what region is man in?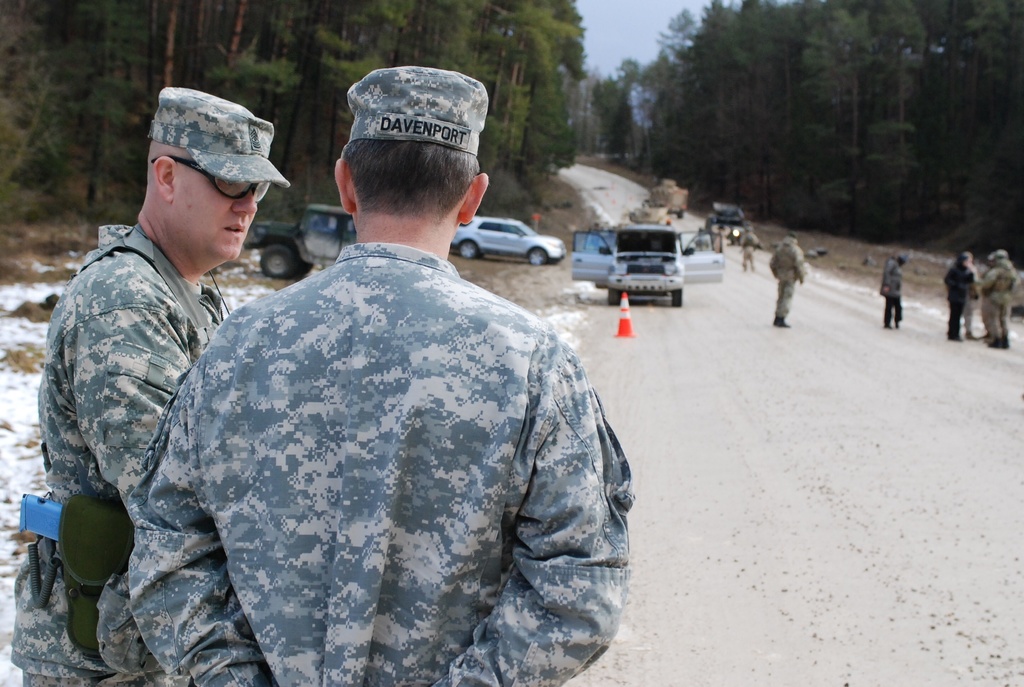
box(20, 89, 285, 686).
